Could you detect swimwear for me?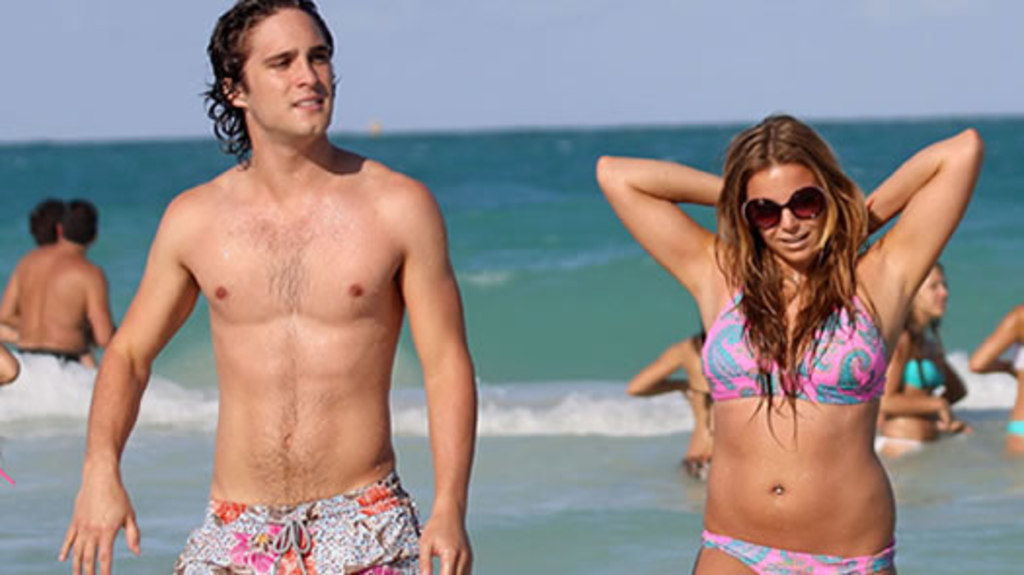
Detection result: (700, 536, 889, 573).
